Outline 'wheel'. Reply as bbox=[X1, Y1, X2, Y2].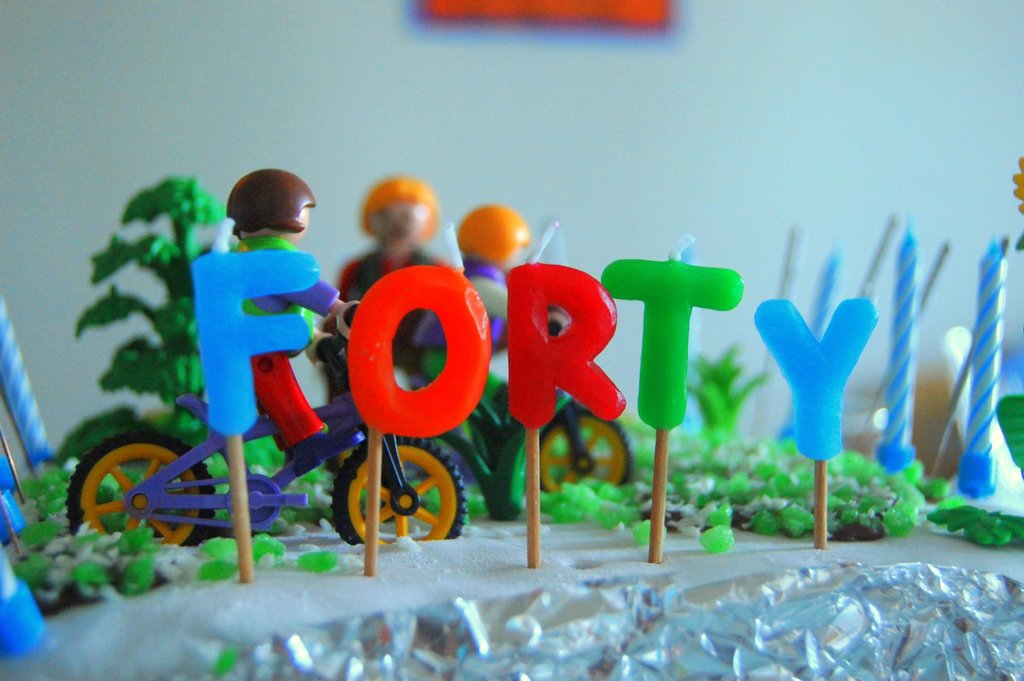
bbox=[326, 419, 416, 469].
